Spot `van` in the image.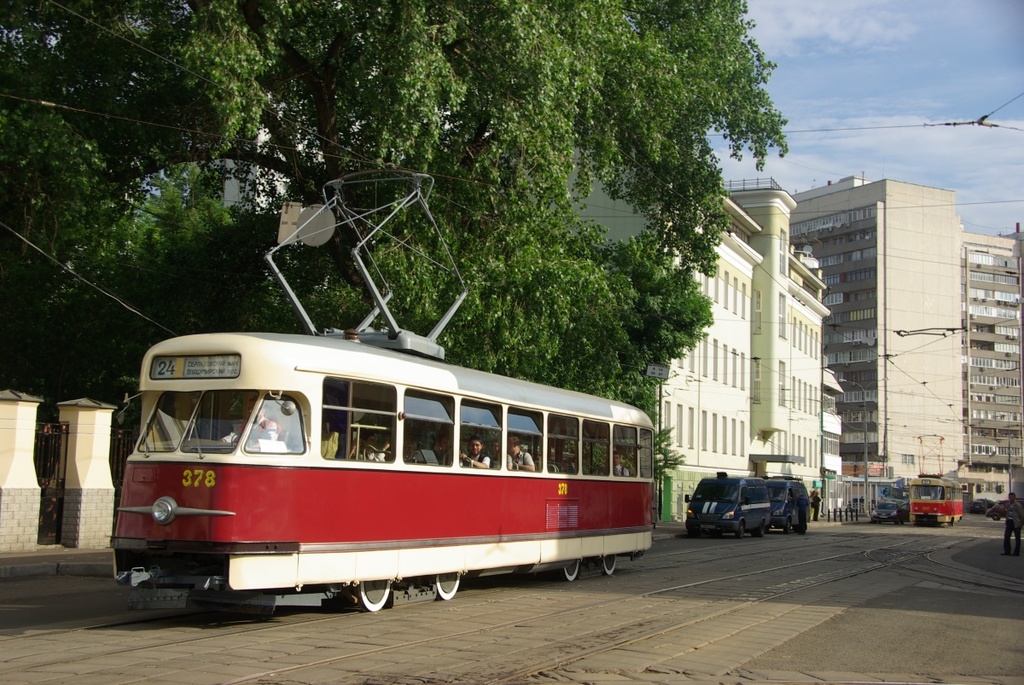
`van` found at crop(763, 475, 814, 532).
